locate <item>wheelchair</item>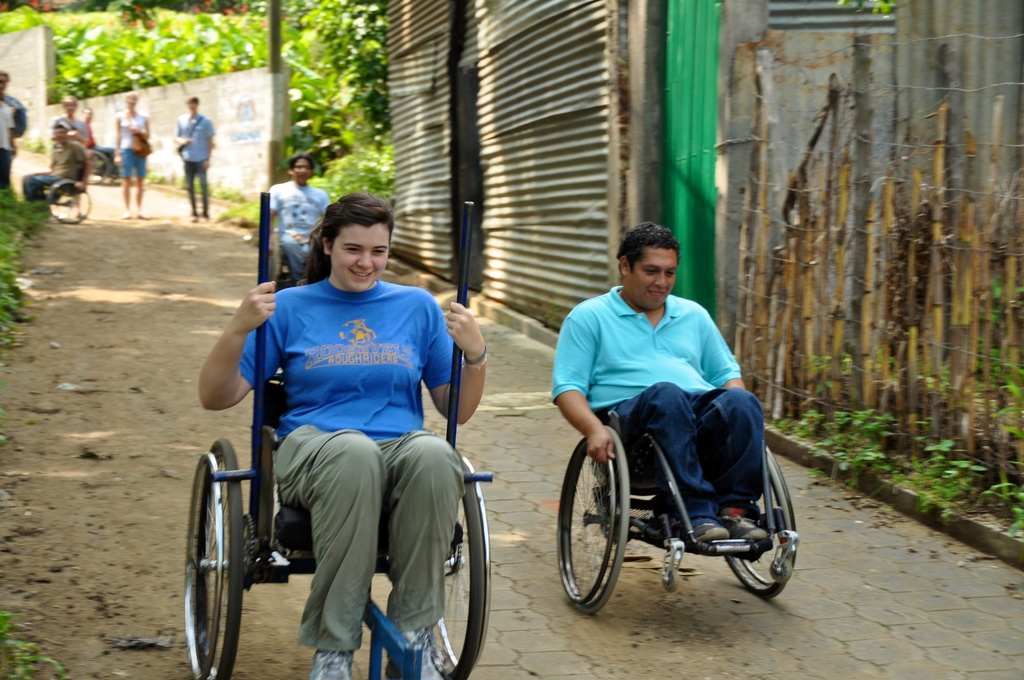
(left=42, top=163, right=90, bottom=224)
